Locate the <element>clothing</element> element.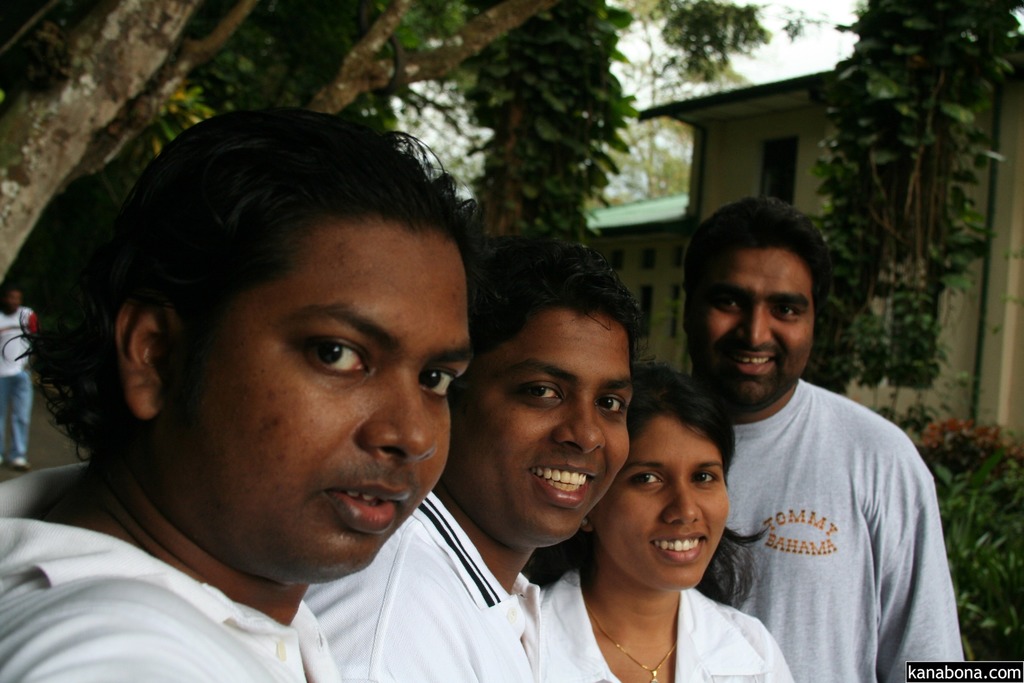
Element bbox: [left=529, top=559, right=795, bottom=682].
